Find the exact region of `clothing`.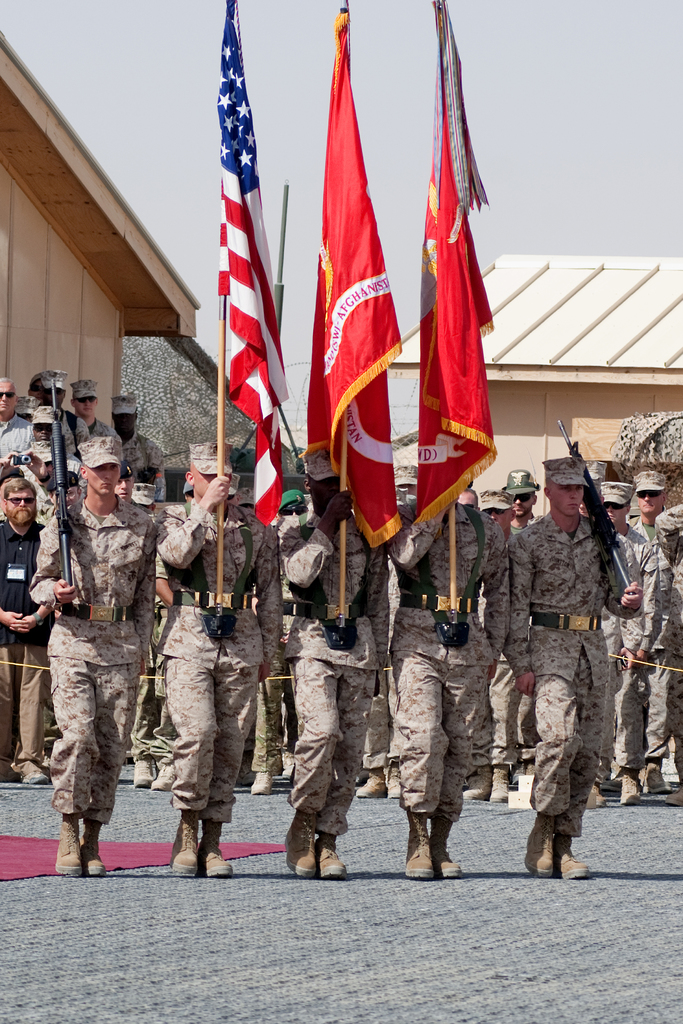
Exact region: (left=0, top=529, right=79, bottom=817).
